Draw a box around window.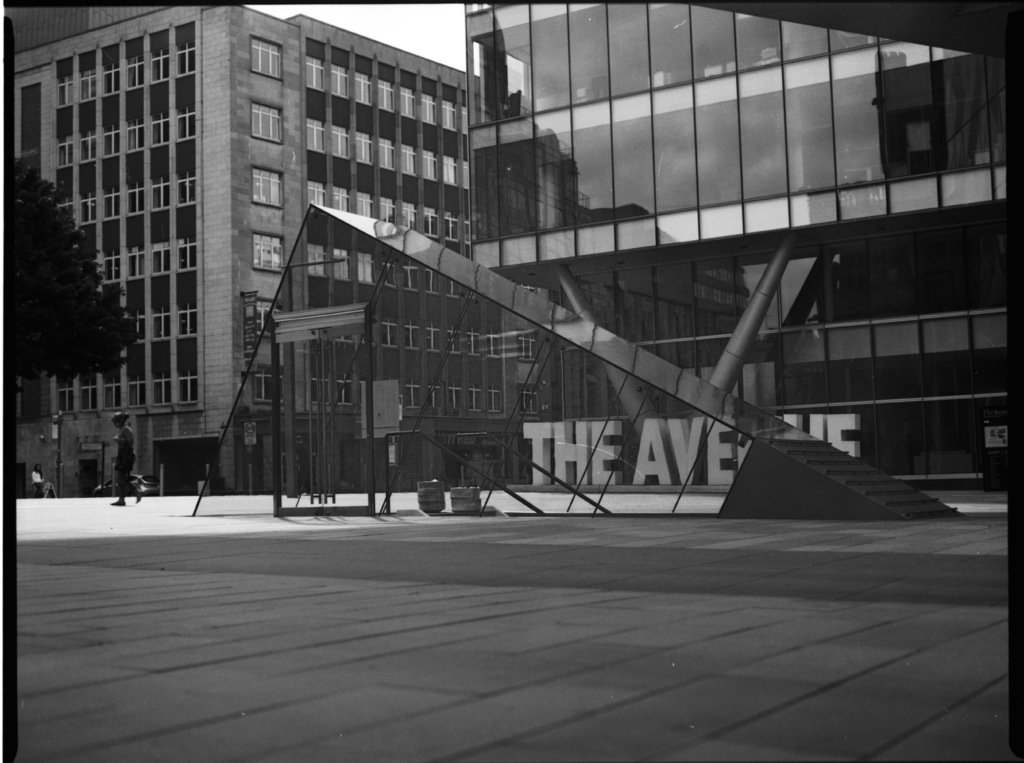
[x1=59, y1=53, x2=200, y2=78].
